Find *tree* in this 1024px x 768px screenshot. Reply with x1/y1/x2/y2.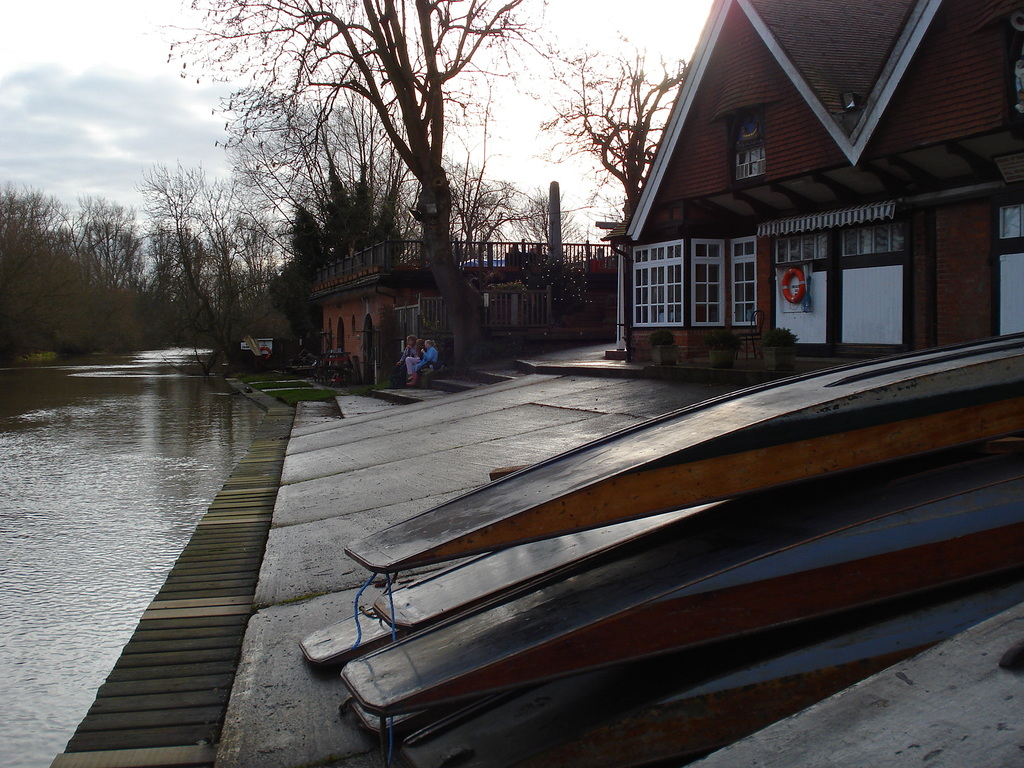
533/24/694/237.
